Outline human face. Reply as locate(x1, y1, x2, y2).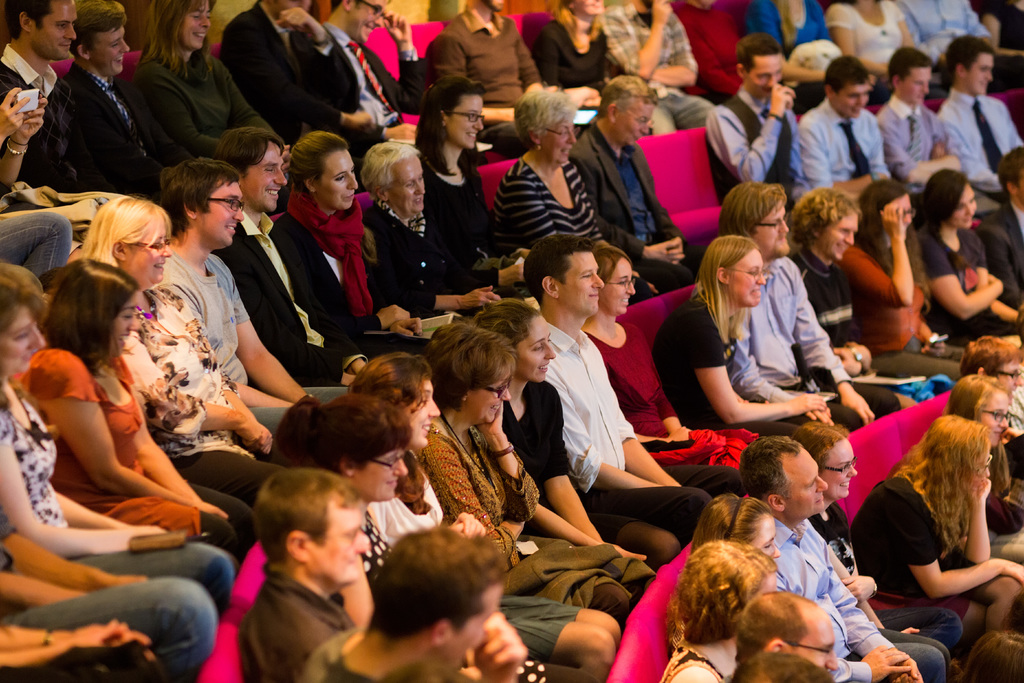
locate(178, 1, 217, 53).
